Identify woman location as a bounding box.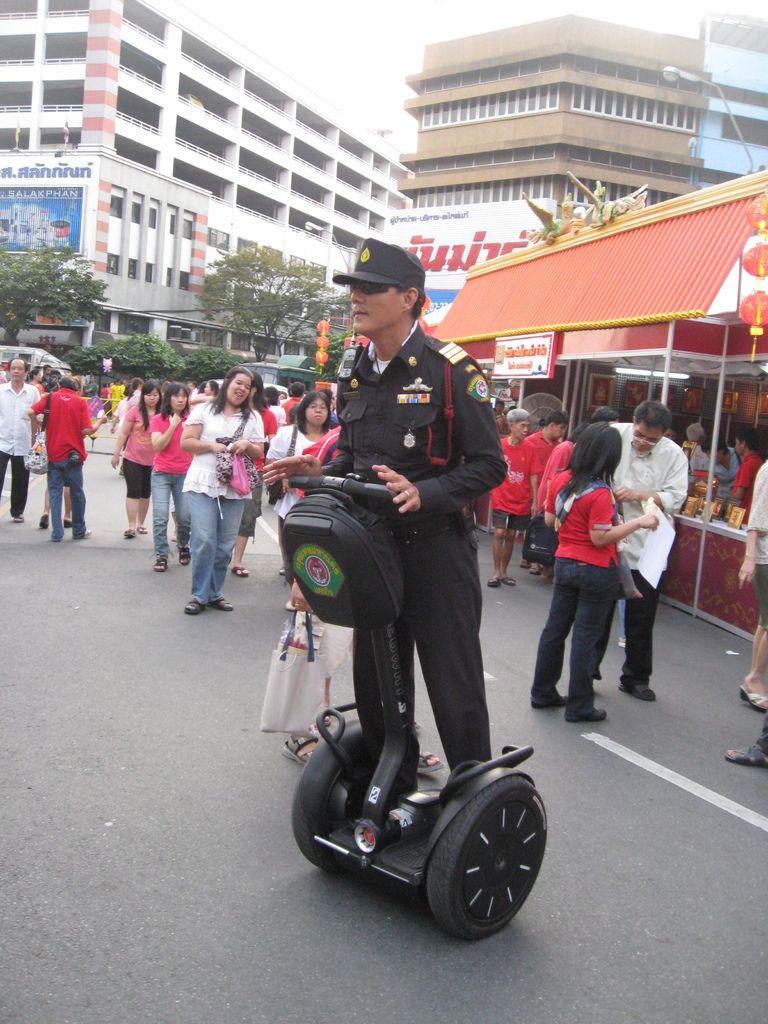
162, 365, 264, 611.
